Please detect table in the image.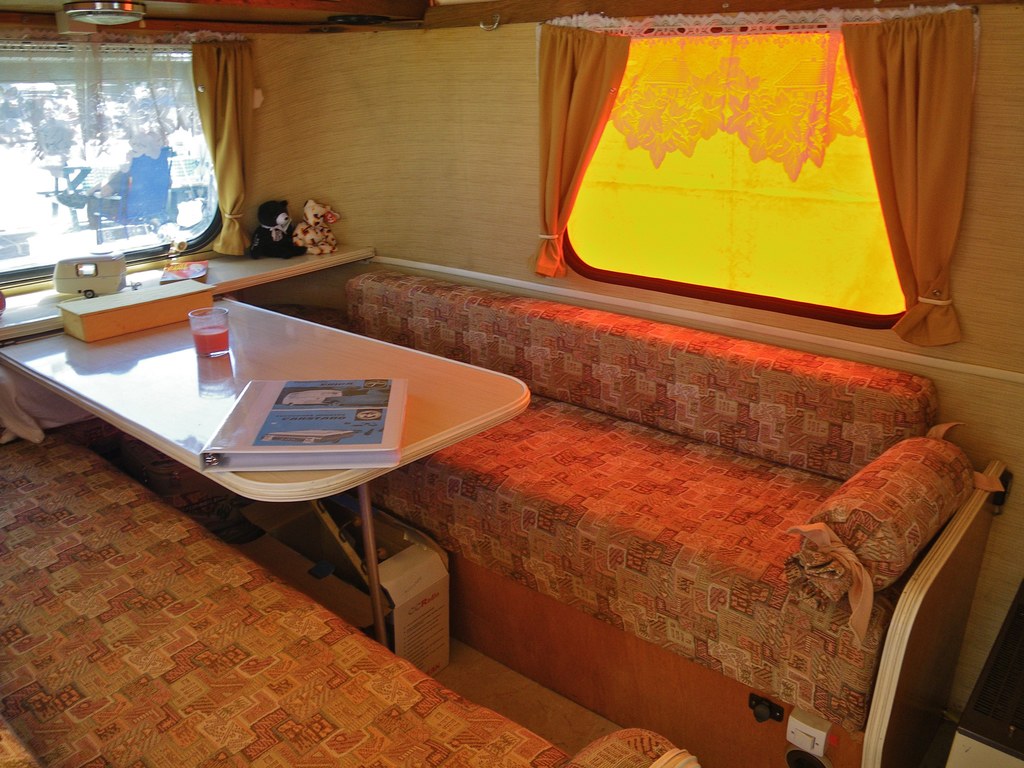
[x1=12, y1=262, x2=528, y2=676].
